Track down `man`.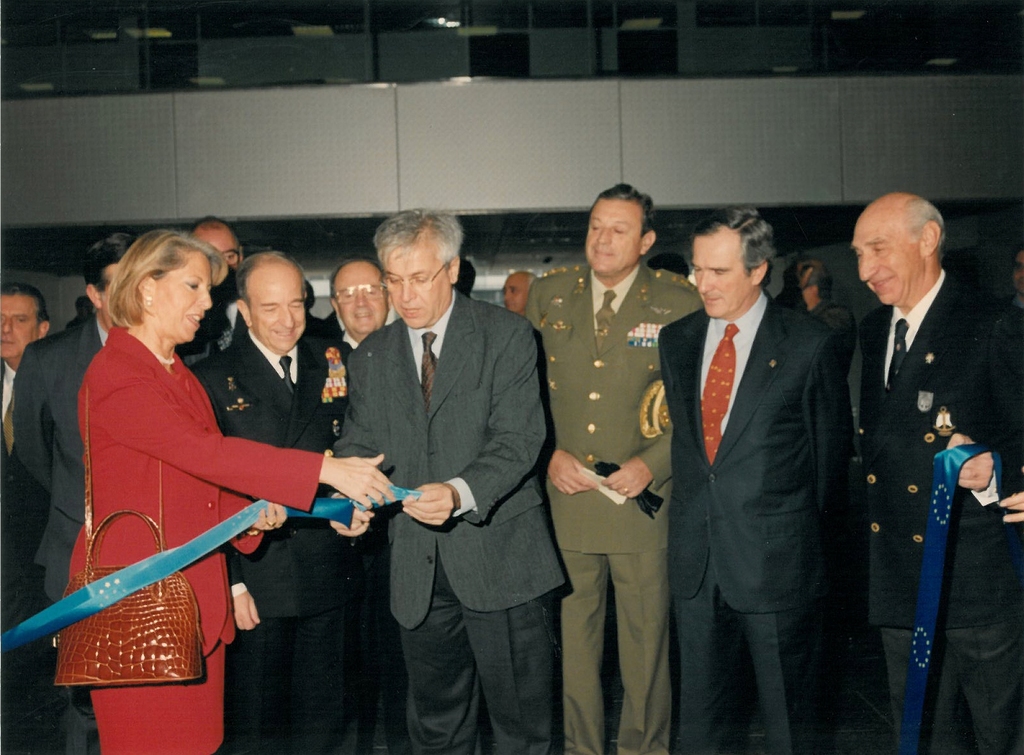
Tracked to box(352, 200, 598, 754).
